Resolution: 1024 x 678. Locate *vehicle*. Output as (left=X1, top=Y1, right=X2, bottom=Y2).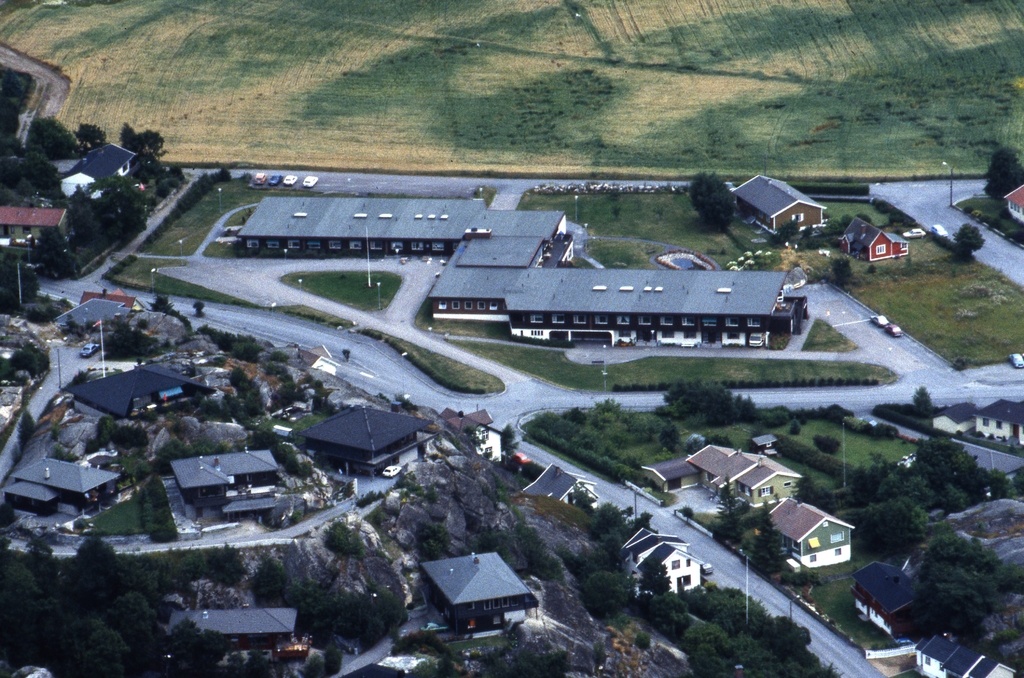
(left=868, top=314, right=890, bottom=327).
